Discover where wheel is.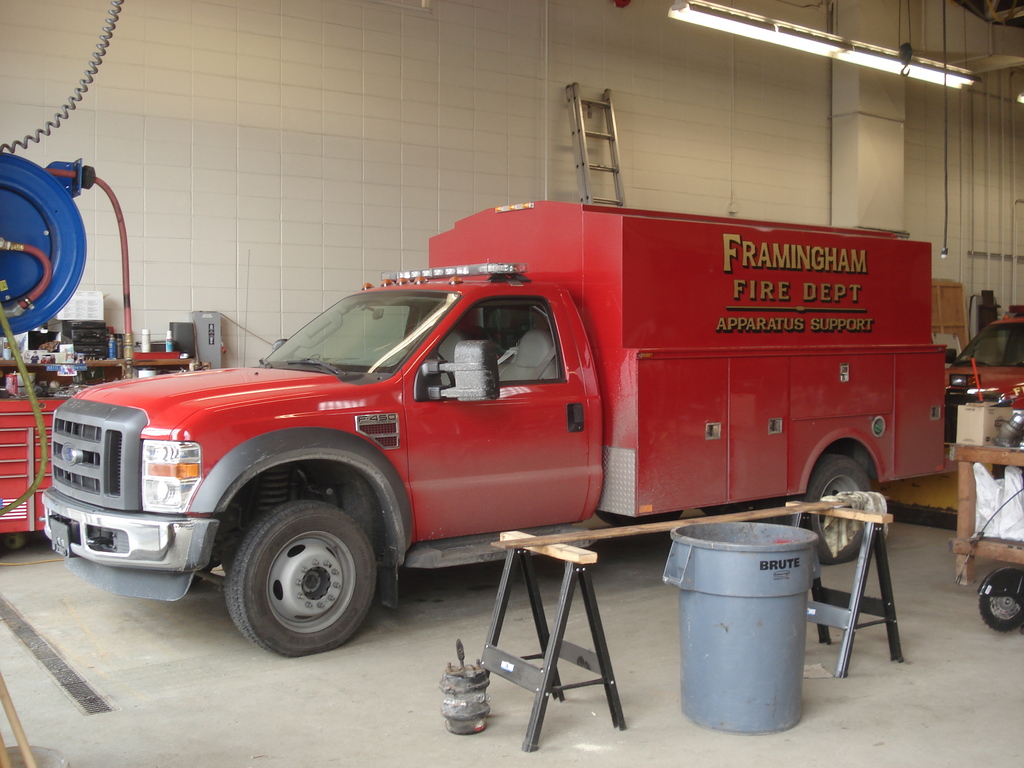
Discovered at x1=978 y1=564 x2=1023 y2=631.
